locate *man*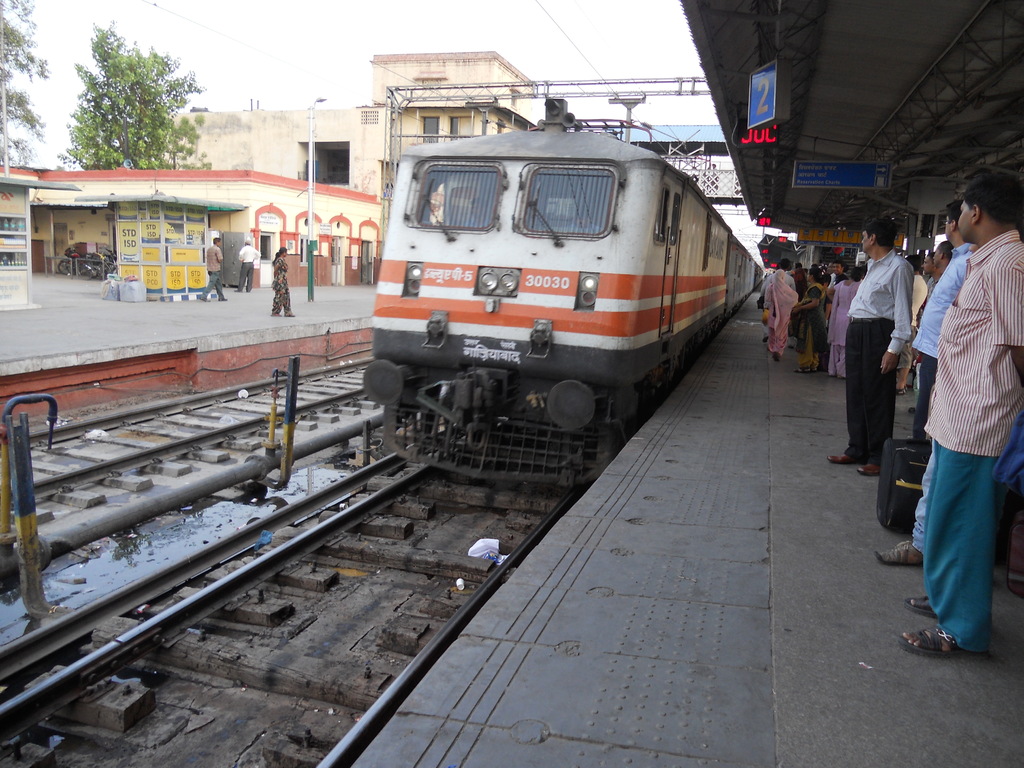
l=199, t=239, r=228, b=305
